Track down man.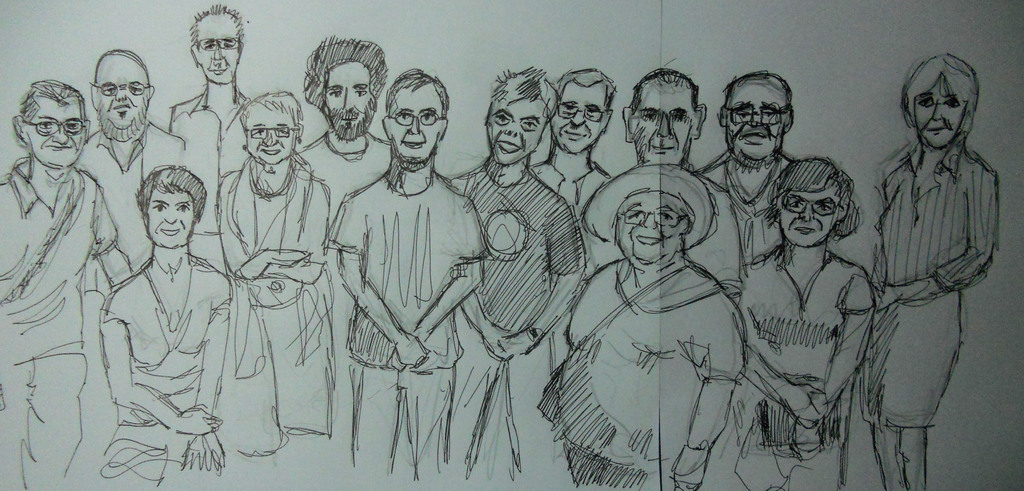
Tracked to crop(69, 49, 186, 292).
